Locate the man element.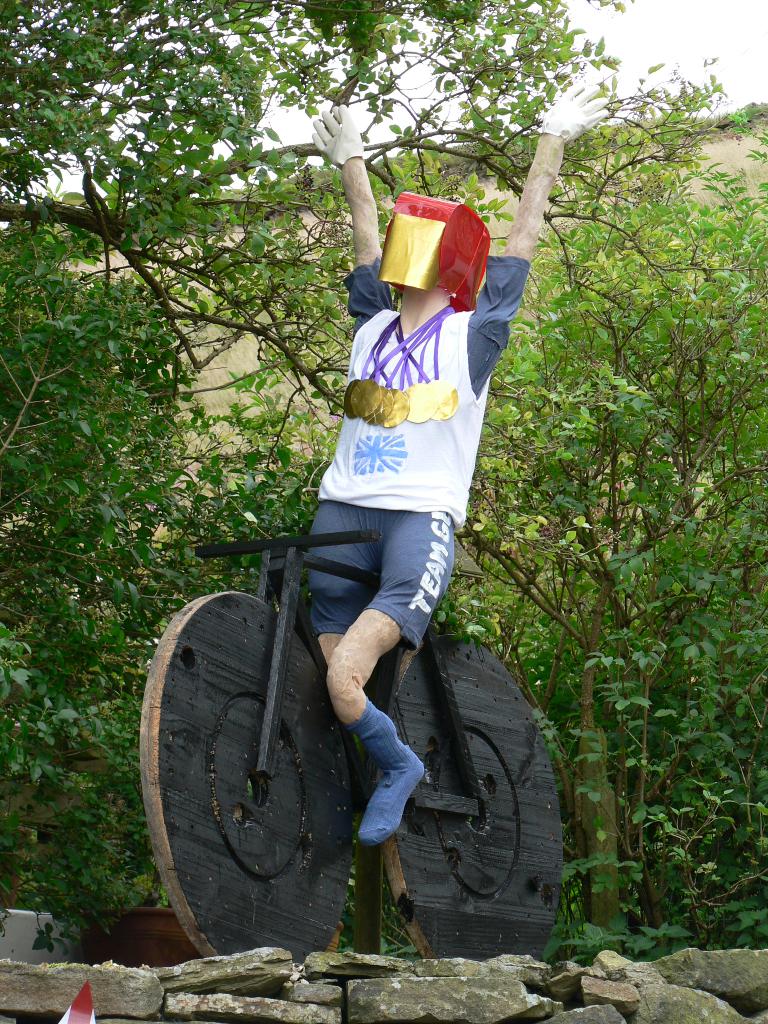
Element bbox: left=308, top=109, right=629, bottom=836.
